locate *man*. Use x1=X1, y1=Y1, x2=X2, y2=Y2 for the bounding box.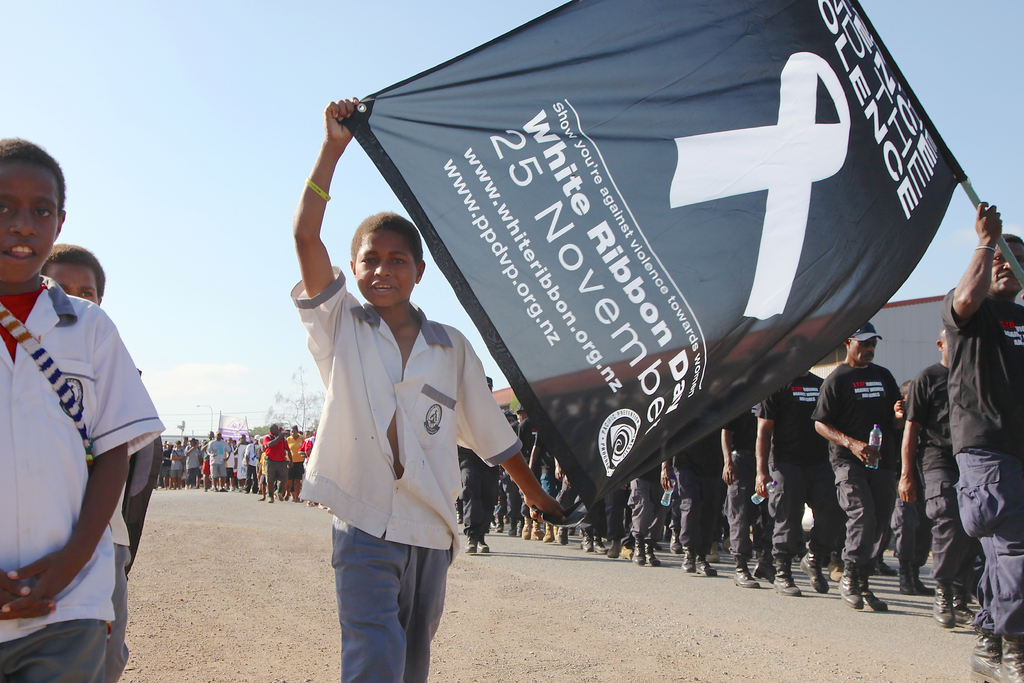
x1=887, y1=322, x2=986, y2=630.
